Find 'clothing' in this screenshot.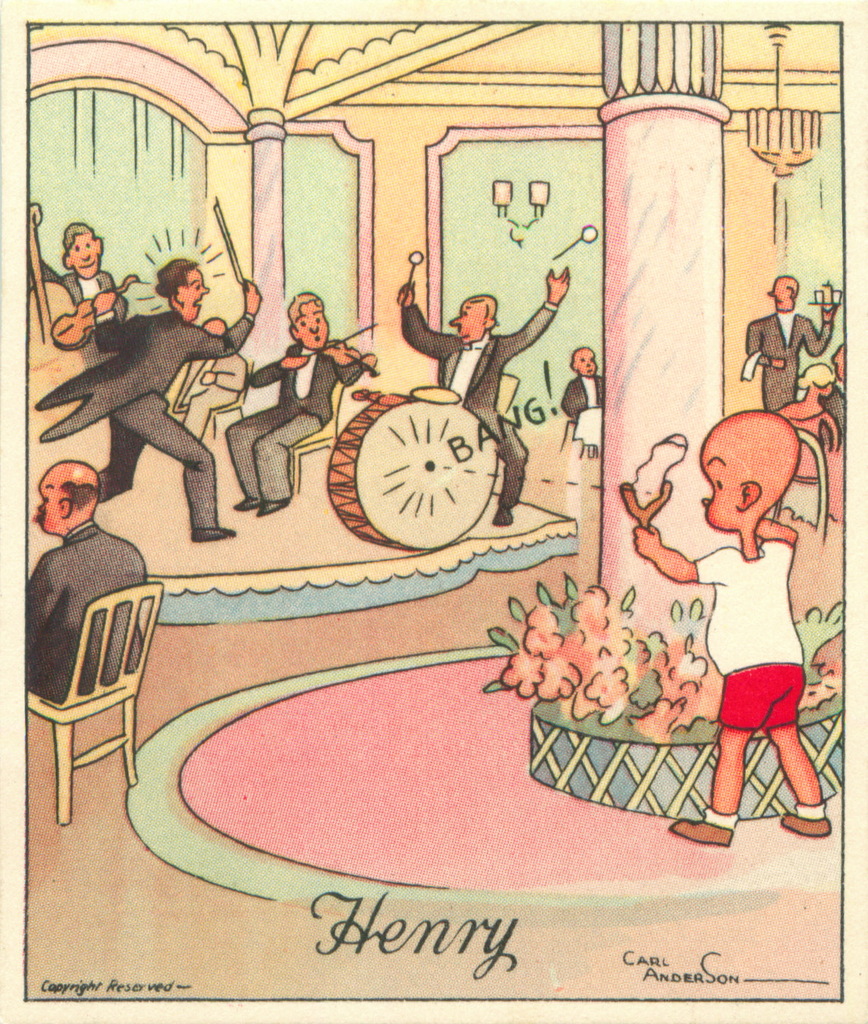
The bounding box for 'clothing' is select_region(23, 512, 137, 698).
